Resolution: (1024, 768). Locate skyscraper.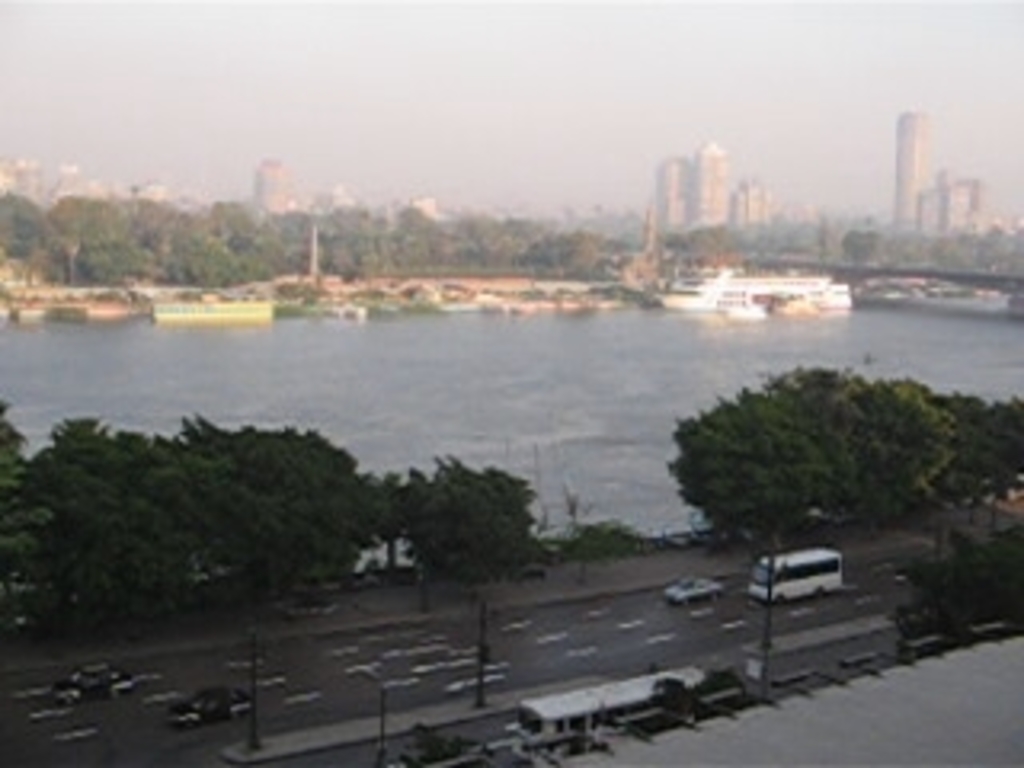
[left=691, top=131, right=726, bottom=224].
